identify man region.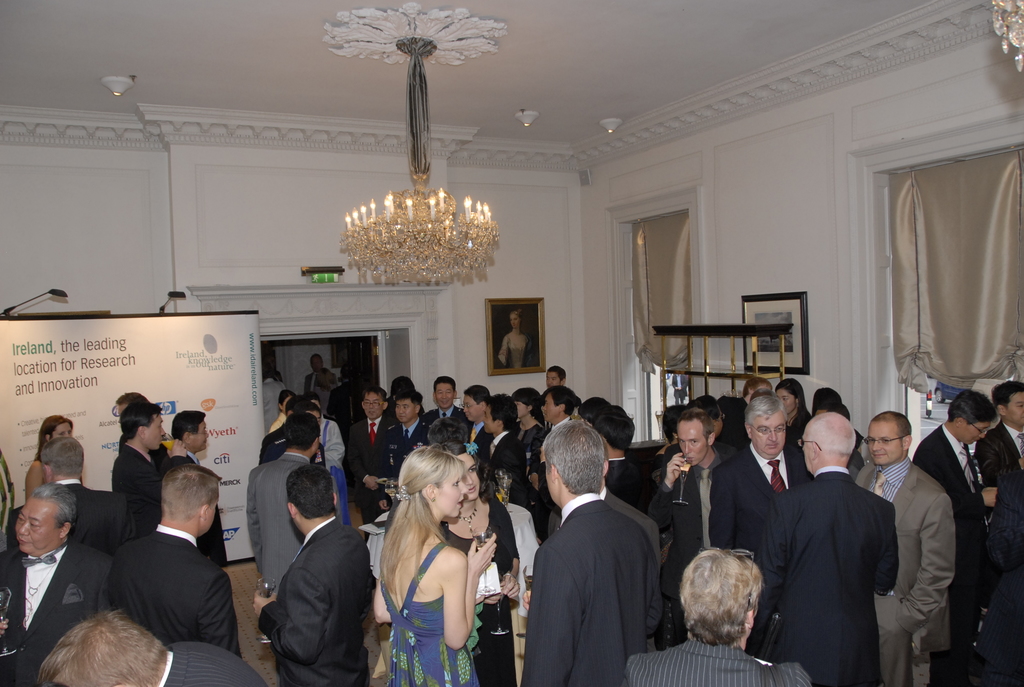
Region: pyautogui.locateOnScreen(246, 410, 323, 592).
